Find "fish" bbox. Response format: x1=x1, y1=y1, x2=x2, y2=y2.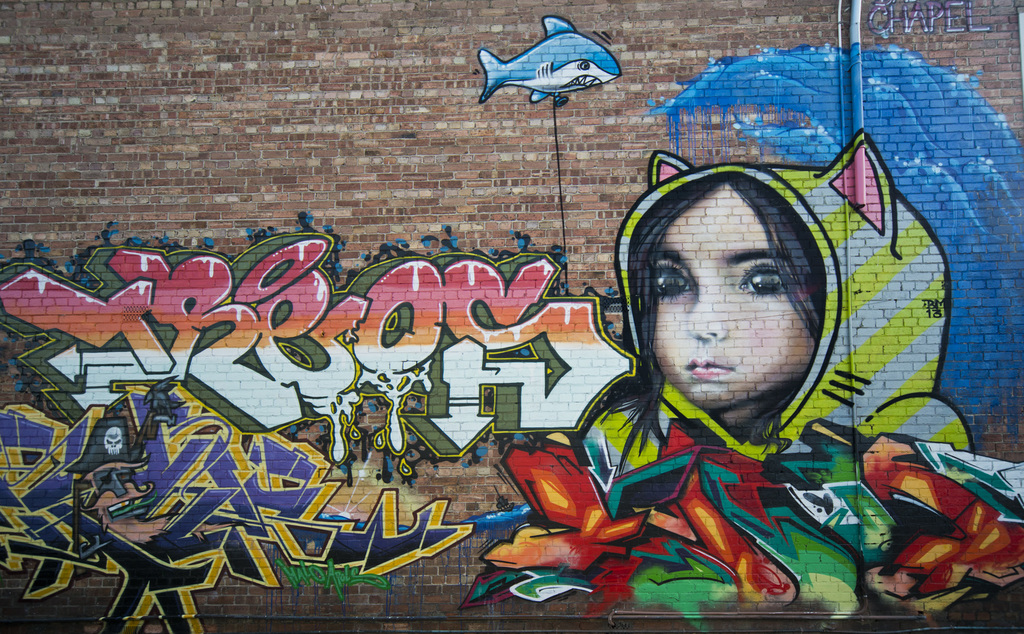
x1=476, y1=16, x2=632, y2=116.
